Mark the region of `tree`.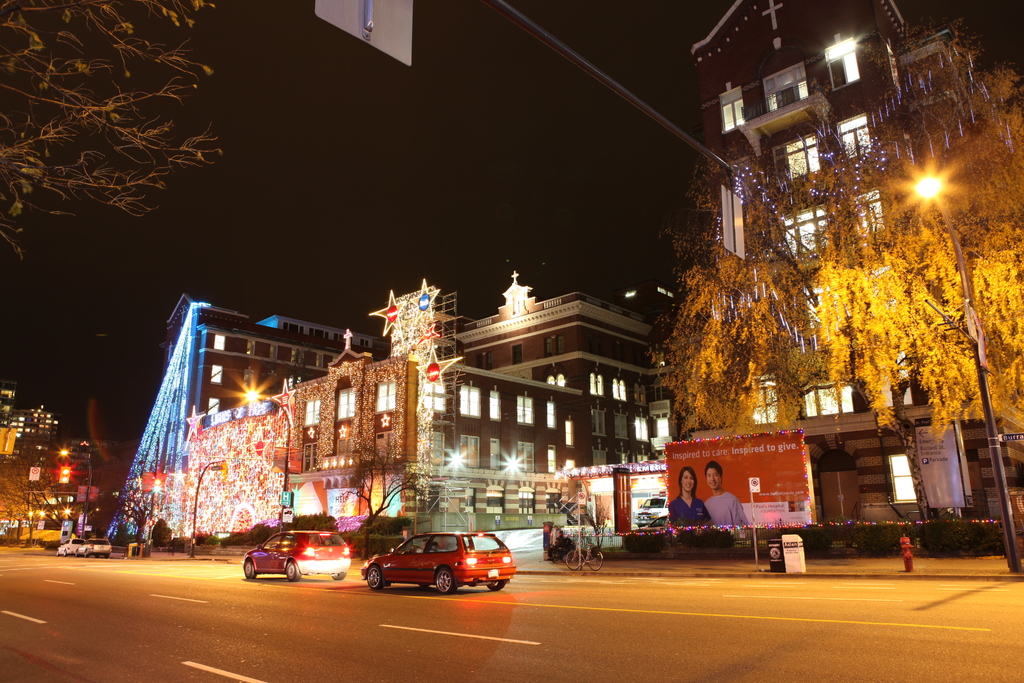
Region: <region>579, 486, 613, 559</region>.
